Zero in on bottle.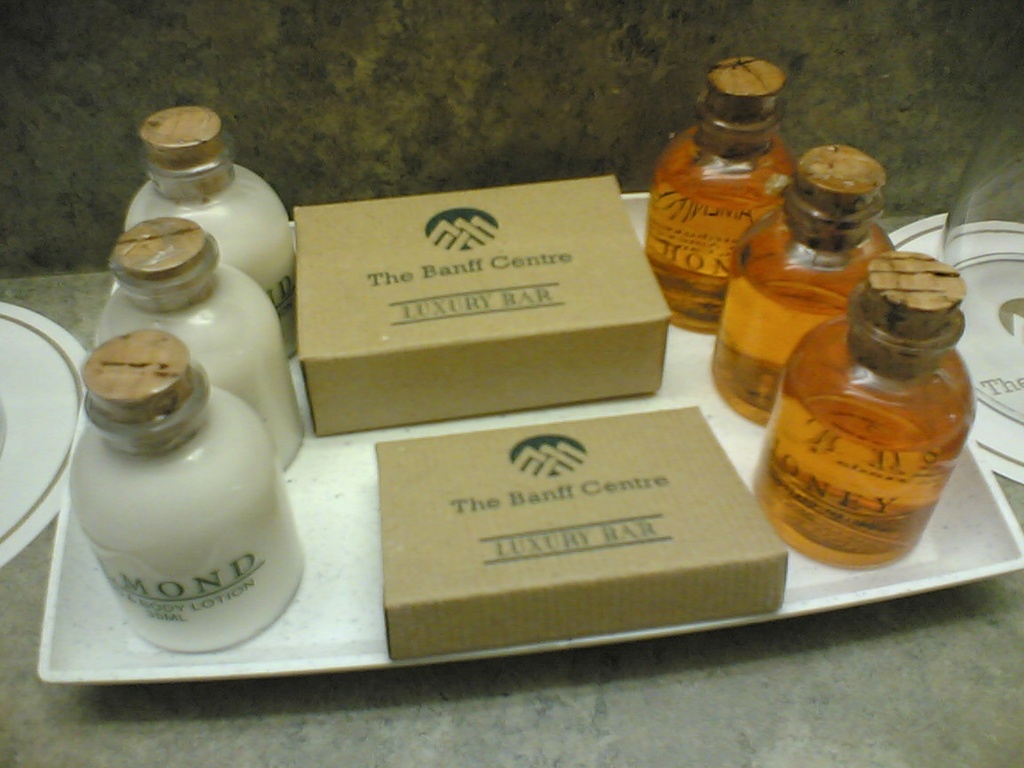
Zeroed in: 84 210 308 471.
